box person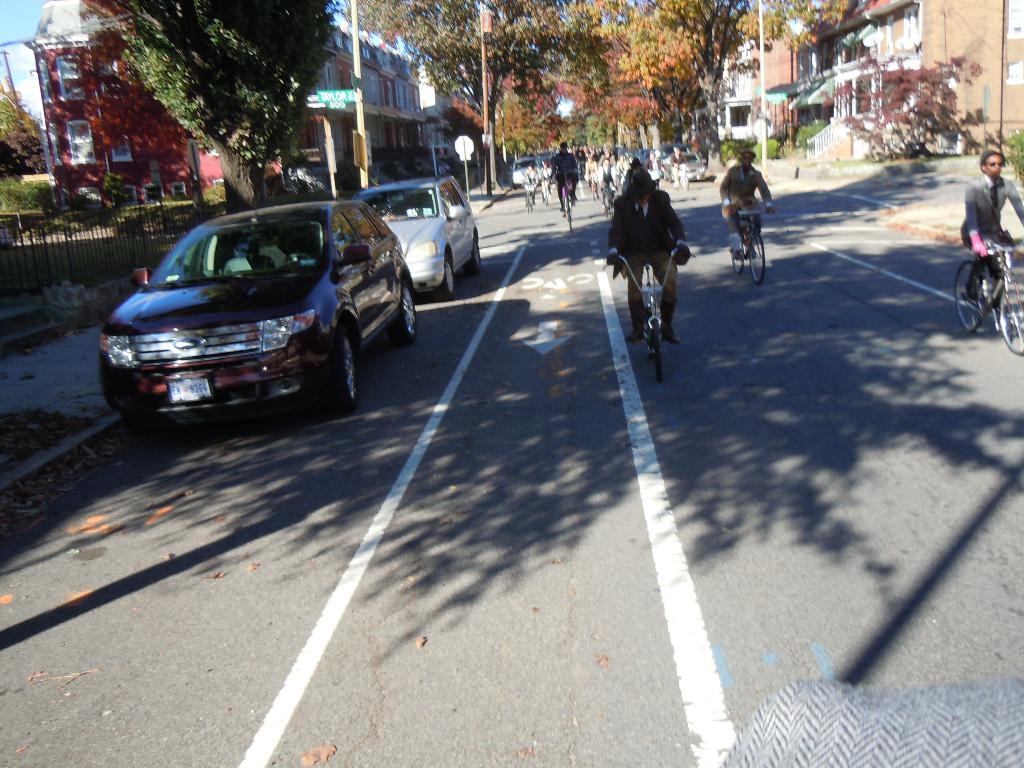
(965, 147, 1023, 319)
